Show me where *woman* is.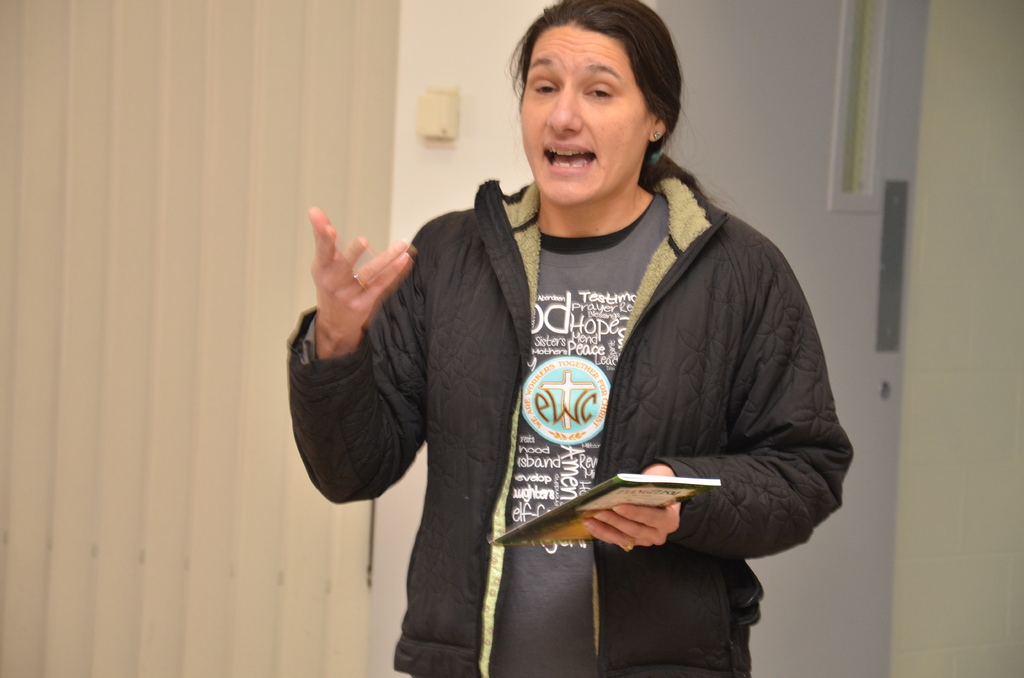
*woman* is at [328,11,809,663].
